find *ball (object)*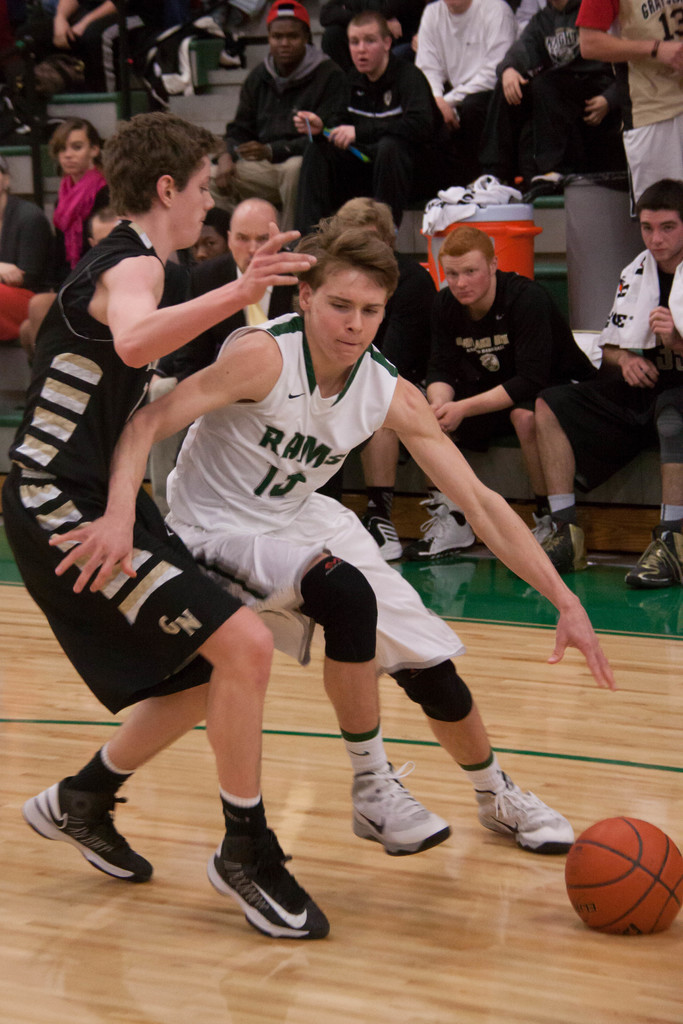
box=[566, 820, 682, 939]
